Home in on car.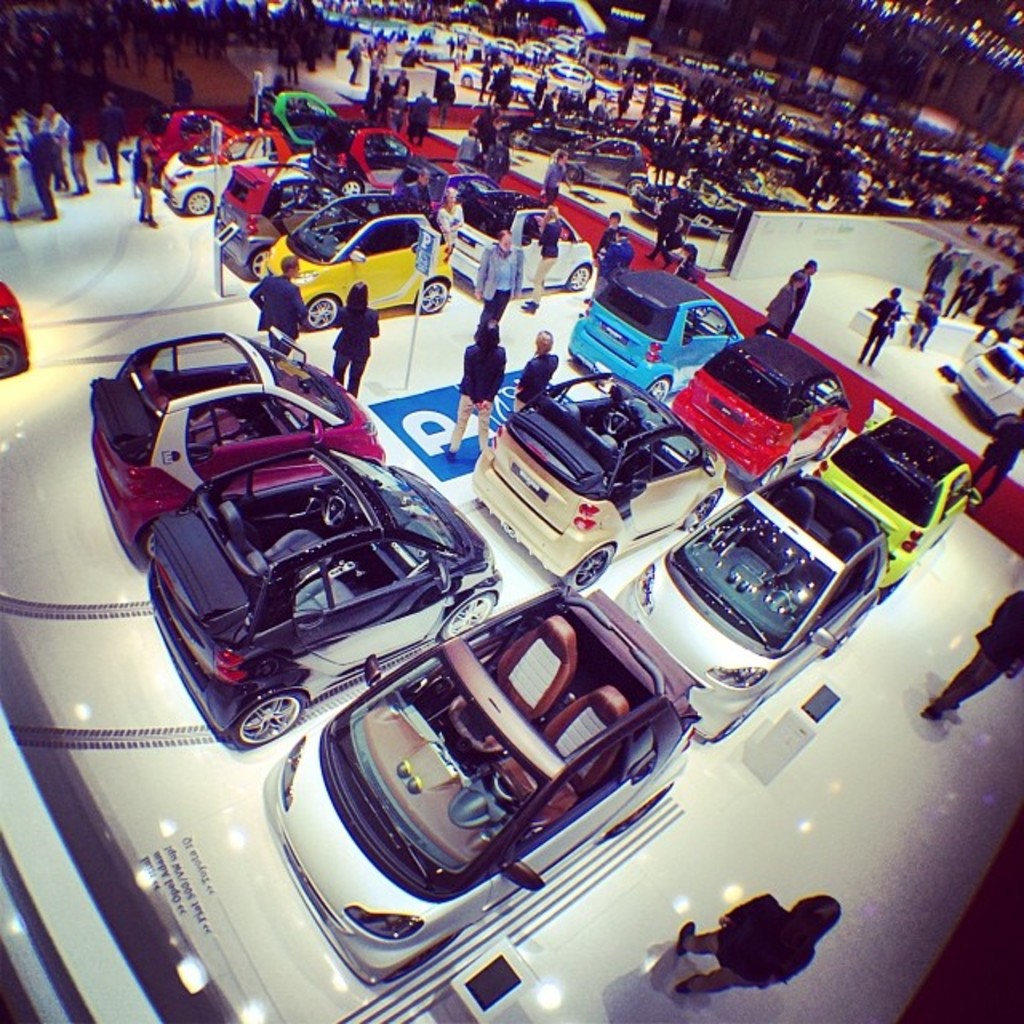
Homed in at {"left": 266, "top": 195, "right": 451, "bottom": 331}.
